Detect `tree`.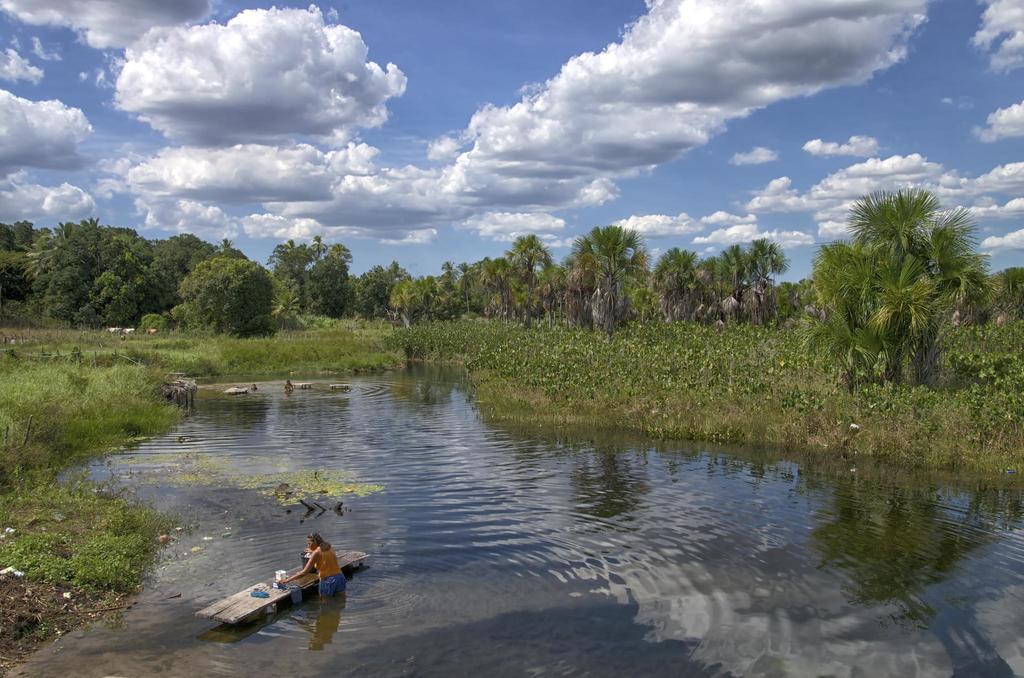
Detected at pyautogui.locateOnScreen(329, 239, 353, 273).
